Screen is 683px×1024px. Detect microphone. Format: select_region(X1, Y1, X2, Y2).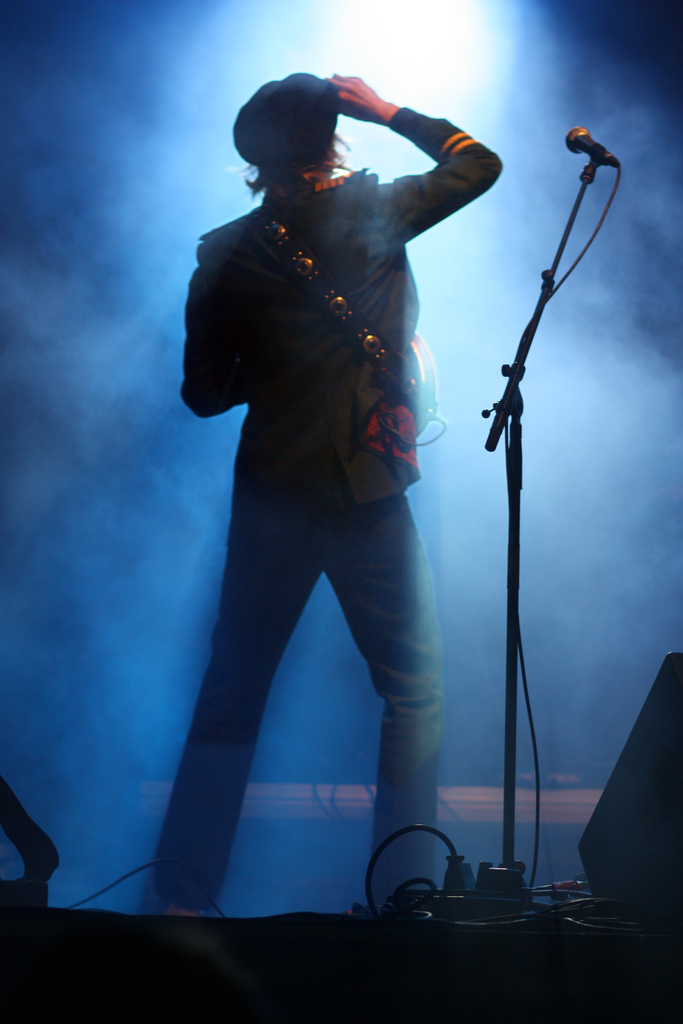
select_region(560, 125, 614, 161).
